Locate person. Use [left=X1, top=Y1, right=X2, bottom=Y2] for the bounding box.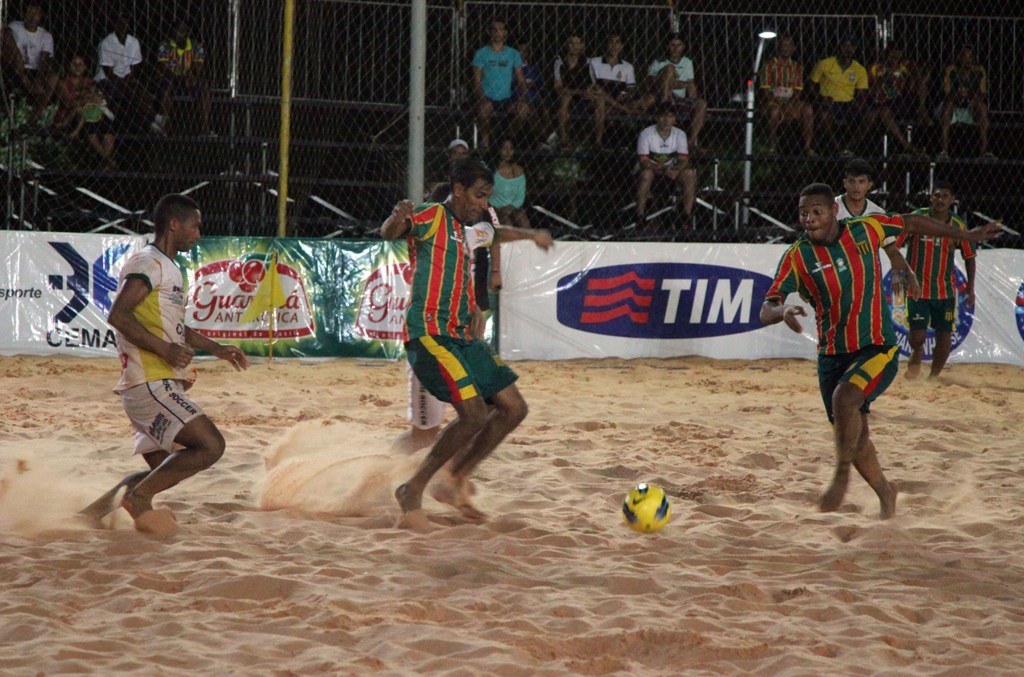
[left=154, top=19, right=225, bottom=137].
